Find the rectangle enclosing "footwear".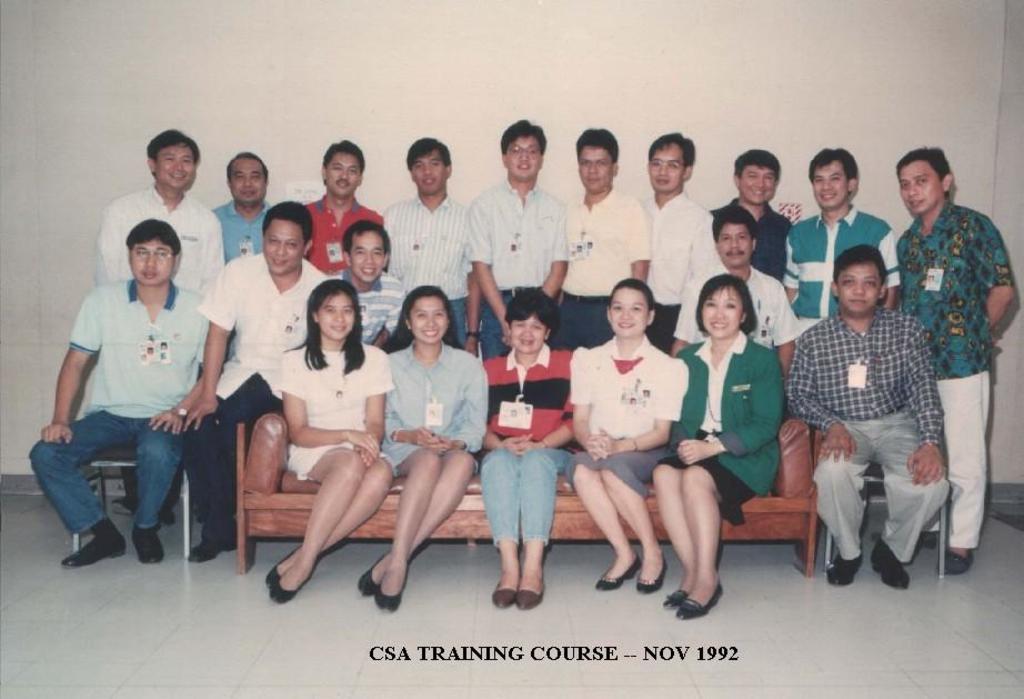
rect(189, 540, 215, 560).
